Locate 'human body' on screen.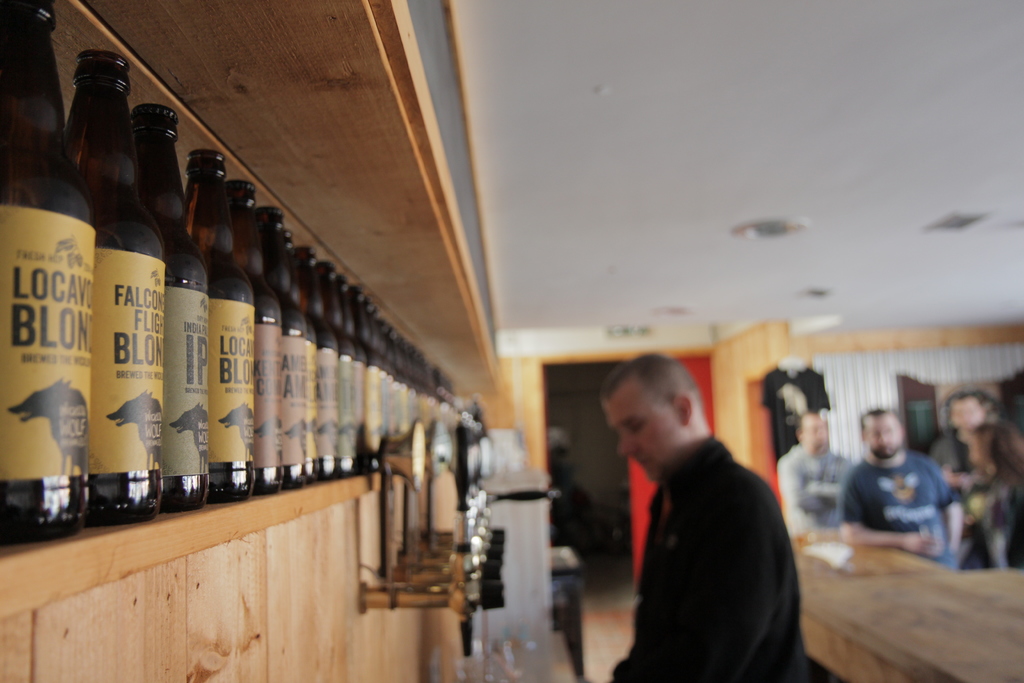
On screen at Rect(597, 349, 819, 682).
